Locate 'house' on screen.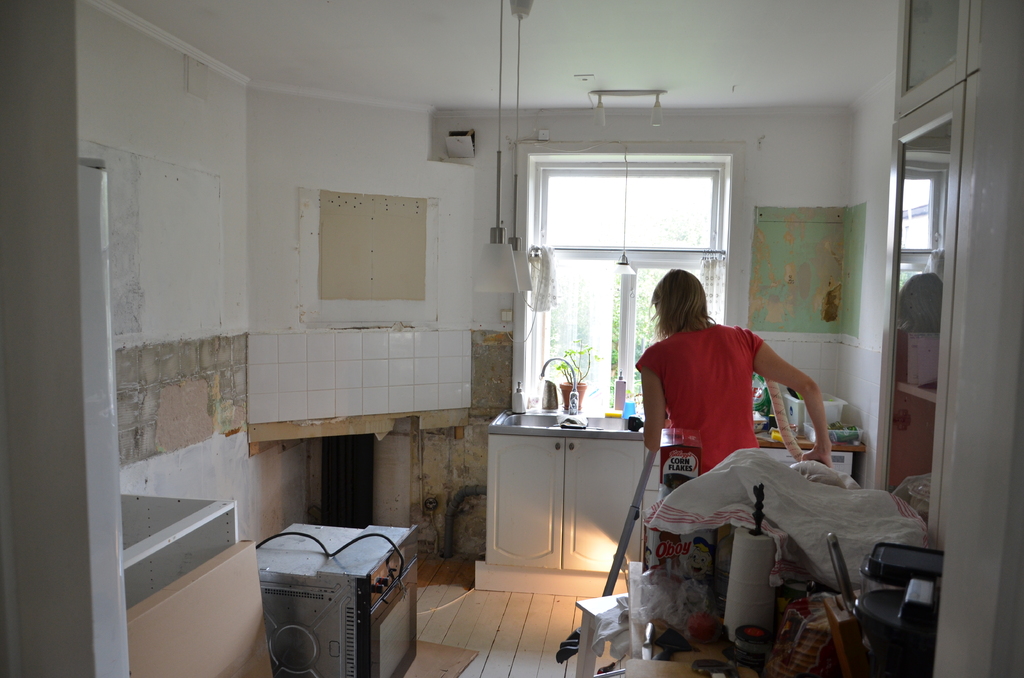
On screen at region(0, 0, 1023, 677).
